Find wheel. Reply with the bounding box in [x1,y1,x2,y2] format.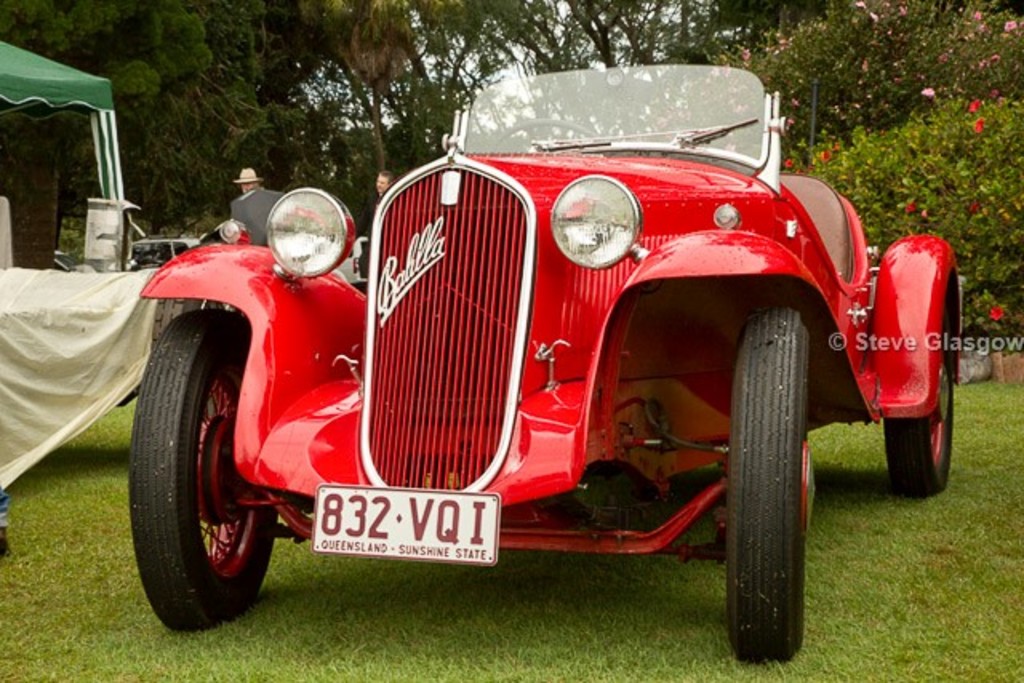
[730,302,819,673].
